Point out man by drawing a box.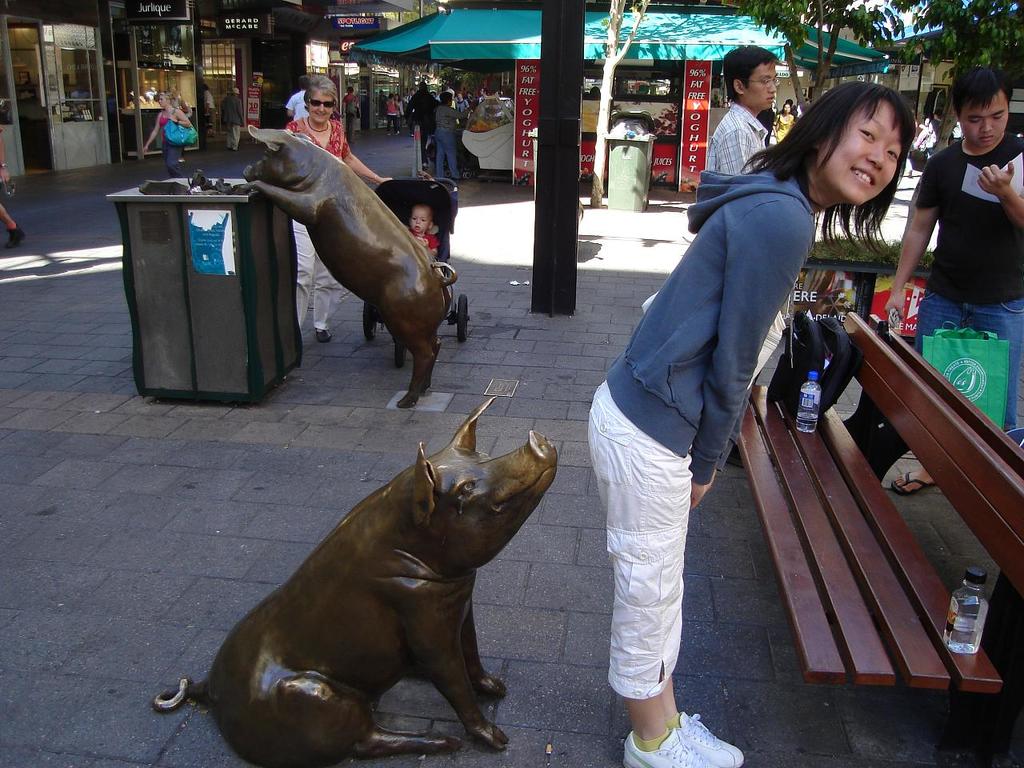
Rect(701, 38, 782, 183).
